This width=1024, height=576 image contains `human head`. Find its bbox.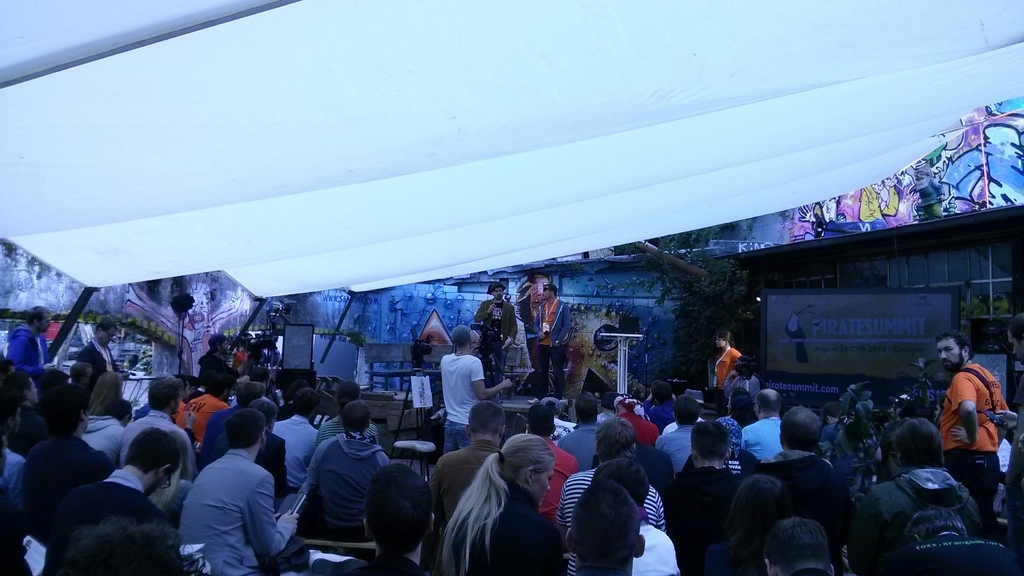
crop(207, 333, 230, 356).
